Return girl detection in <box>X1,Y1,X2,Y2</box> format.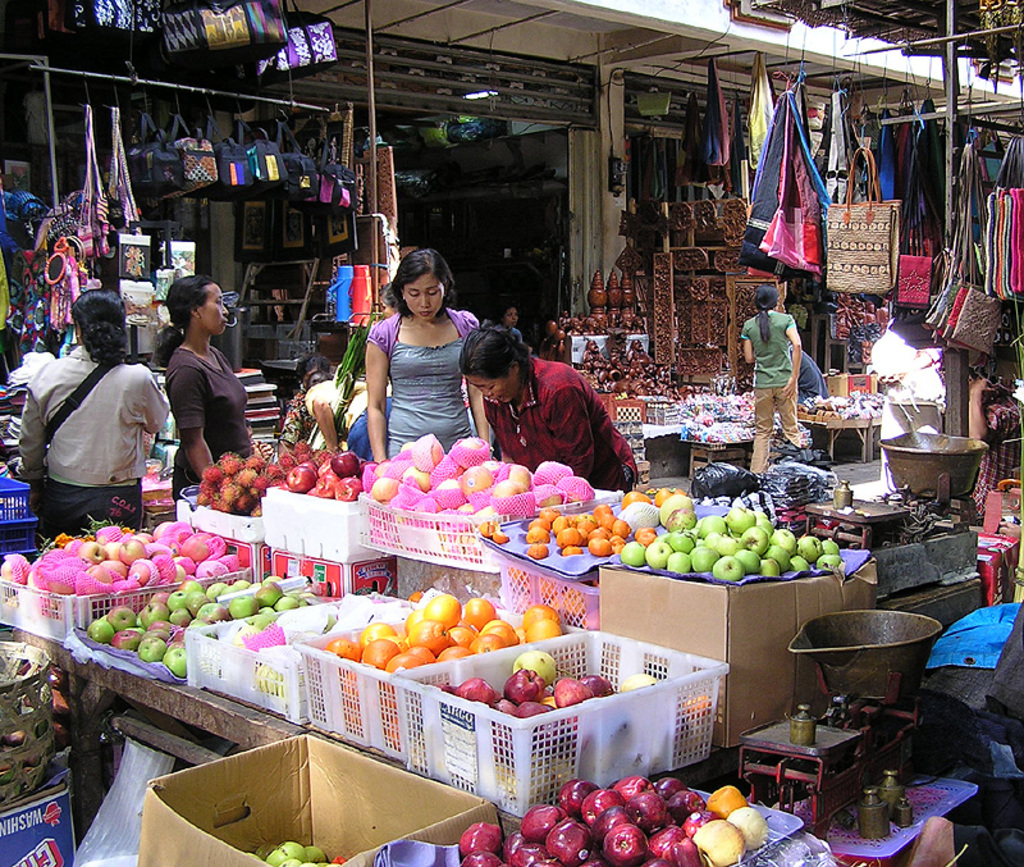
<box>737,283,809,482</box>.
